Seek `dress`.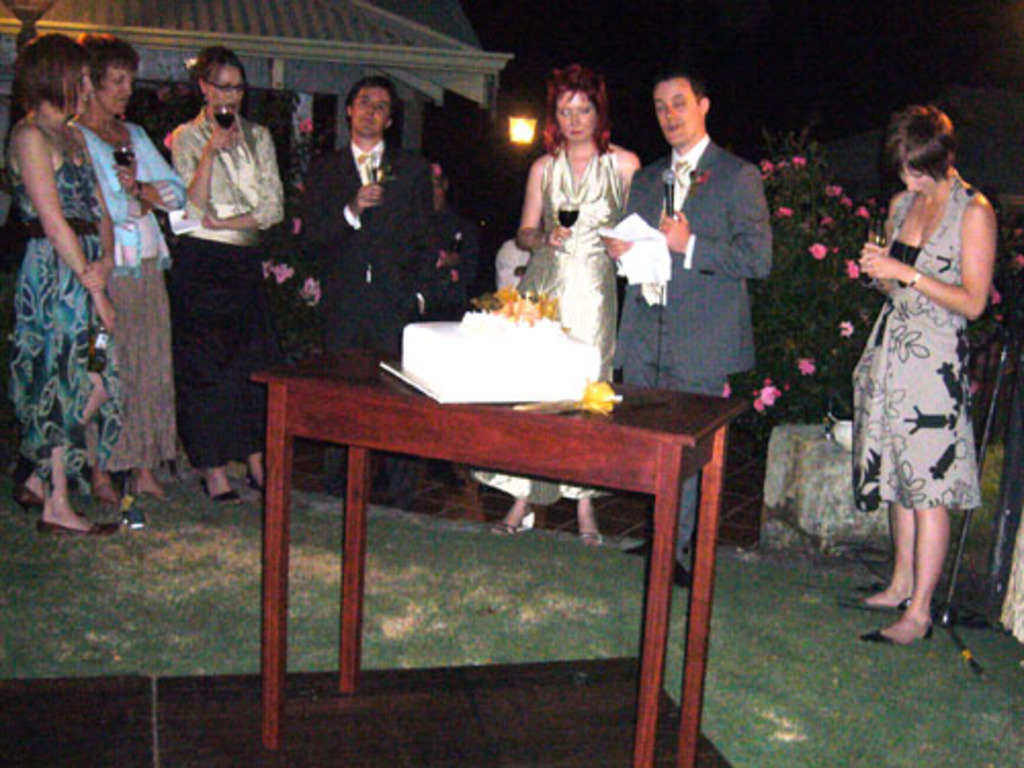
bbox(166, 109, 289, 469).
